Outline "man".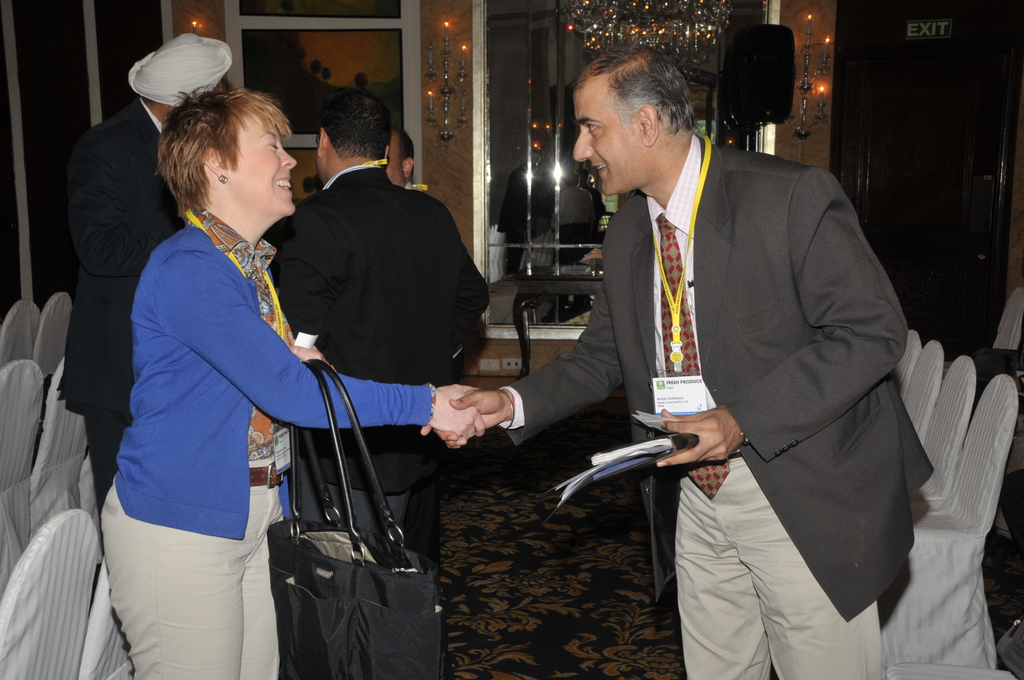
Outline: crop(511, 45, 947, 652).
